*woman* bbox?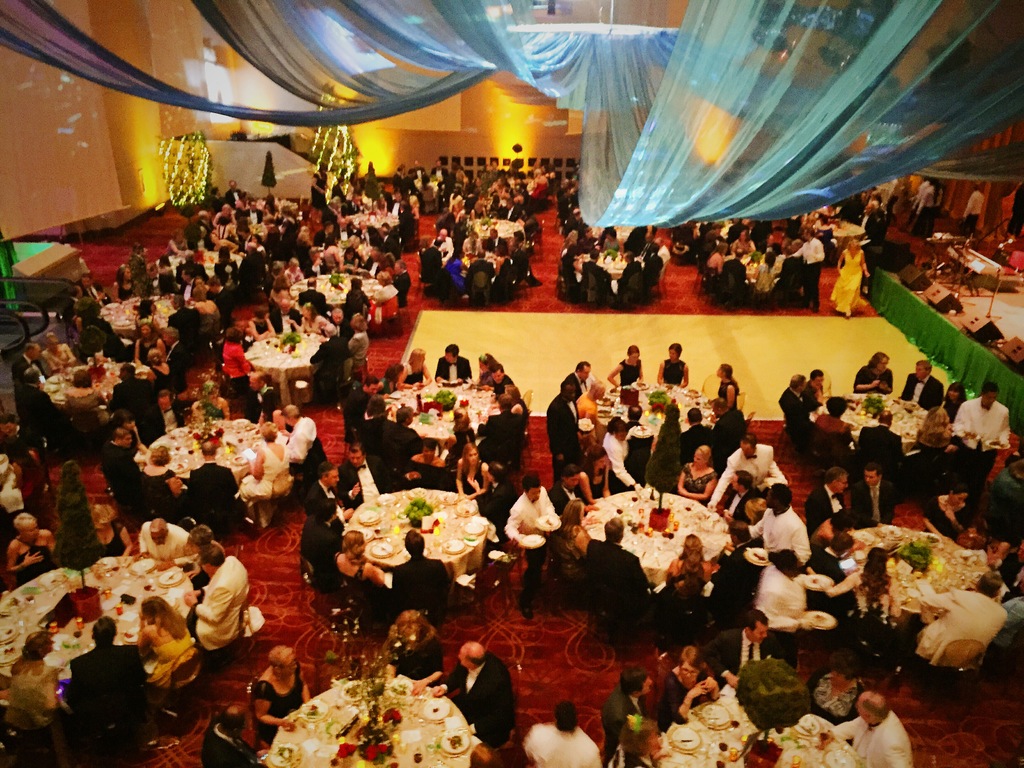
bbox=(10, 444, 47, 495)
